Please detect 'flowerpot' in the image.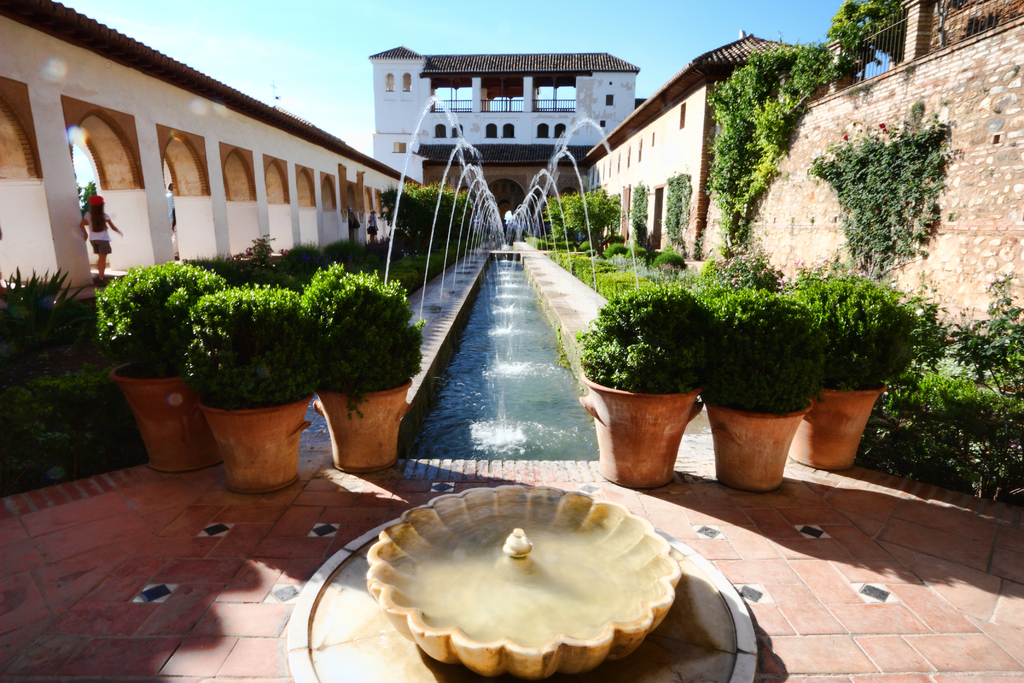
BBox(577, 362, 698, 492).
